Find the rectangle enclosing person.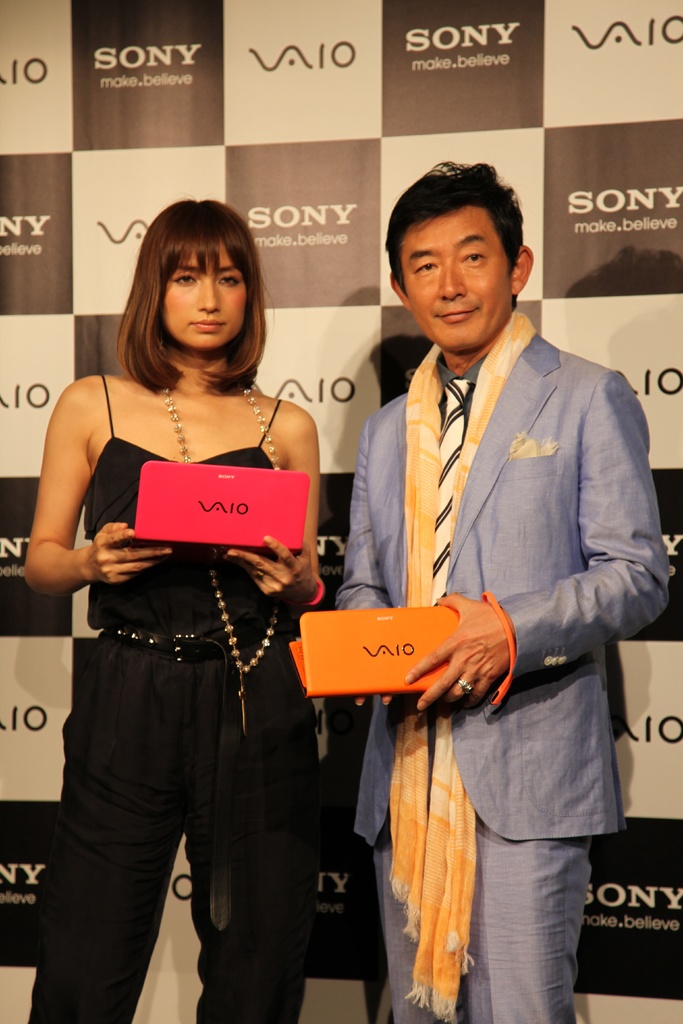
x1=29 y1=202 x2=323 y2=1023.
